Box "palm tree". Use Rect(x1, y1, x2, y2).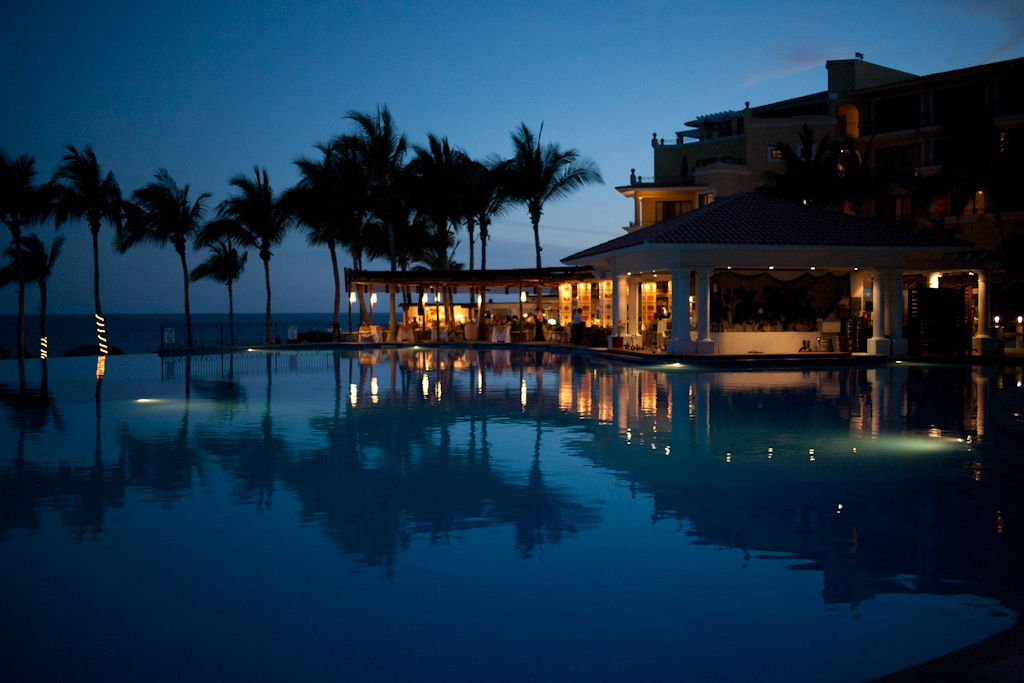
Rect(289, 131, 349, 324).
